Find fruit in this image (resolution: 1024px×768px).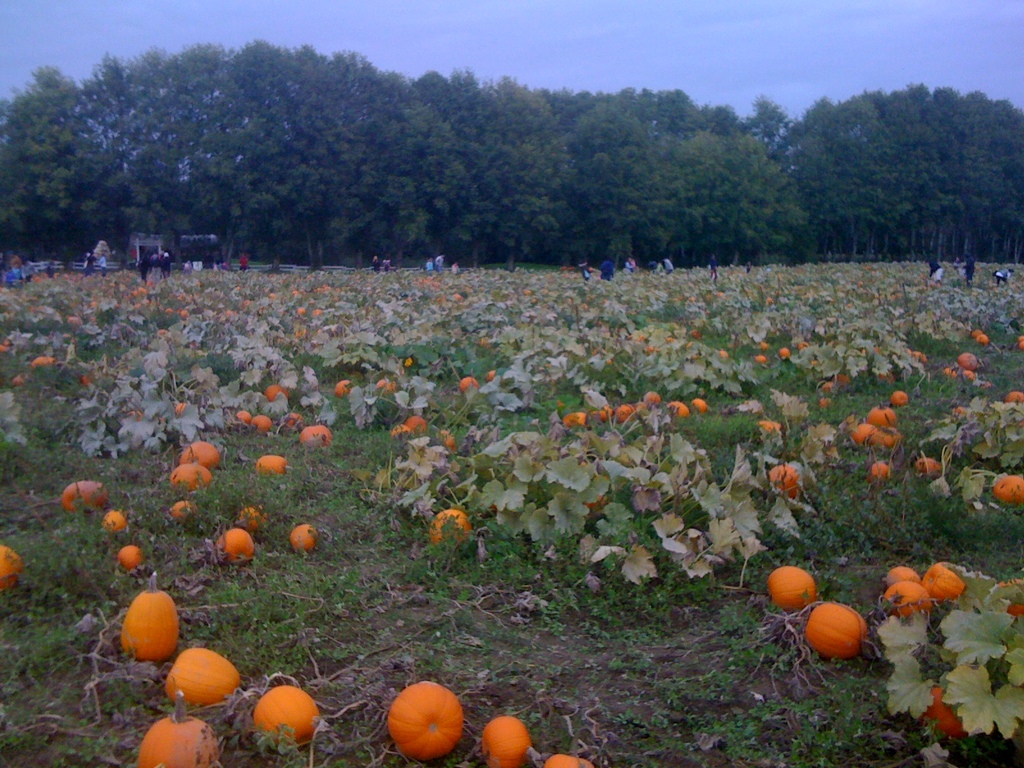
<bbox>0, 546, 28, 594</bbox>.
